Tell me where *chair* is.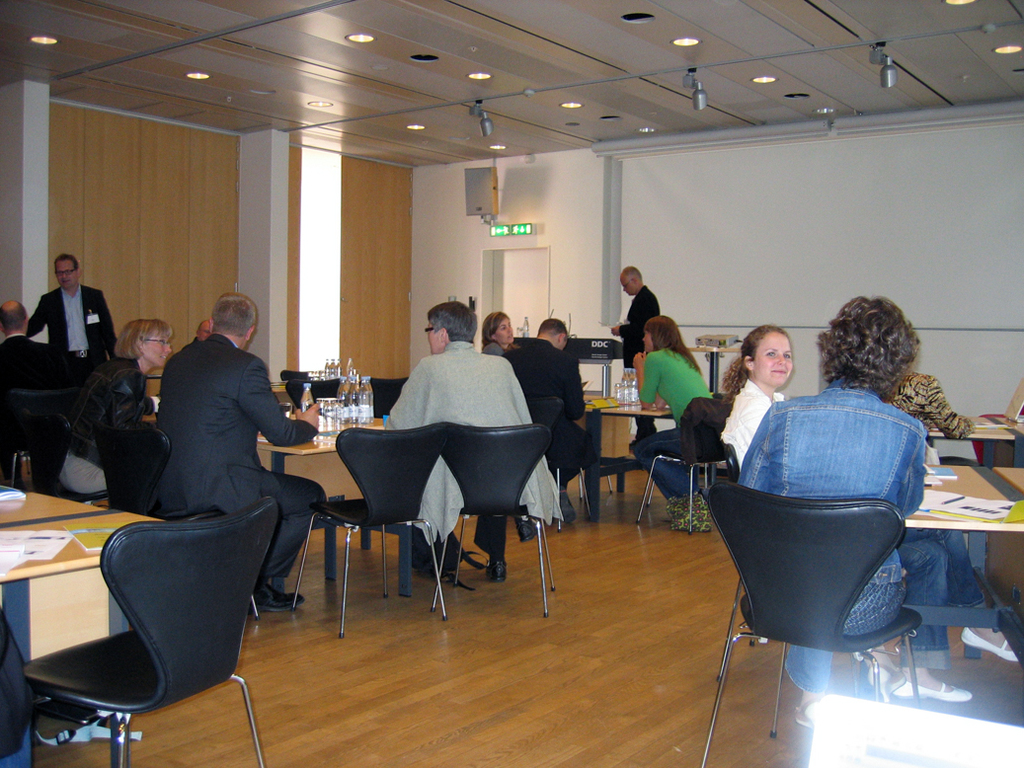
*chair* is at left=9, top=488, right=286, bottom=767.
